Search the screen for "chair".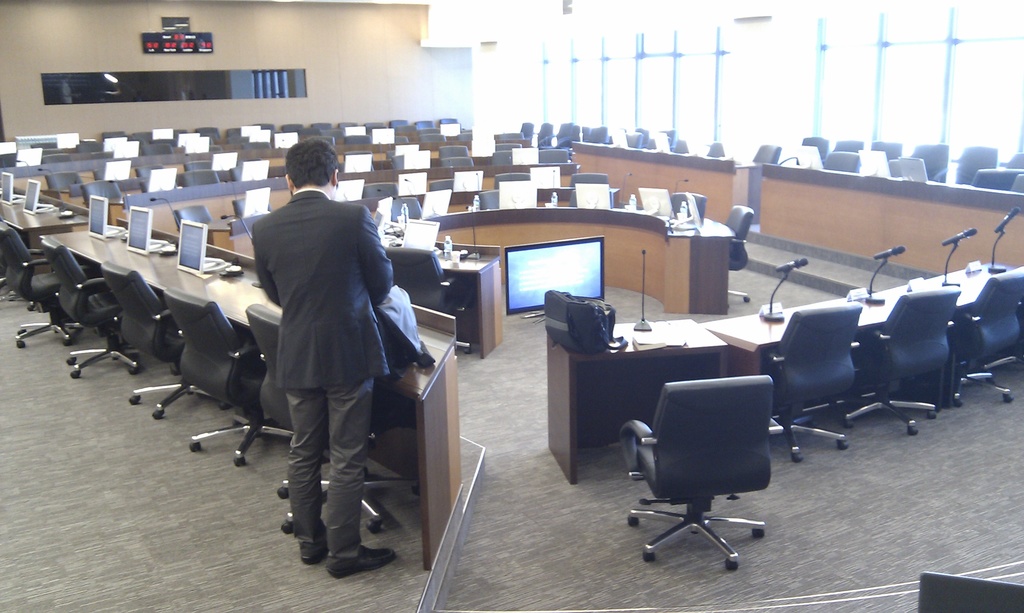
Found at locate(956, 148, 998, 186).
